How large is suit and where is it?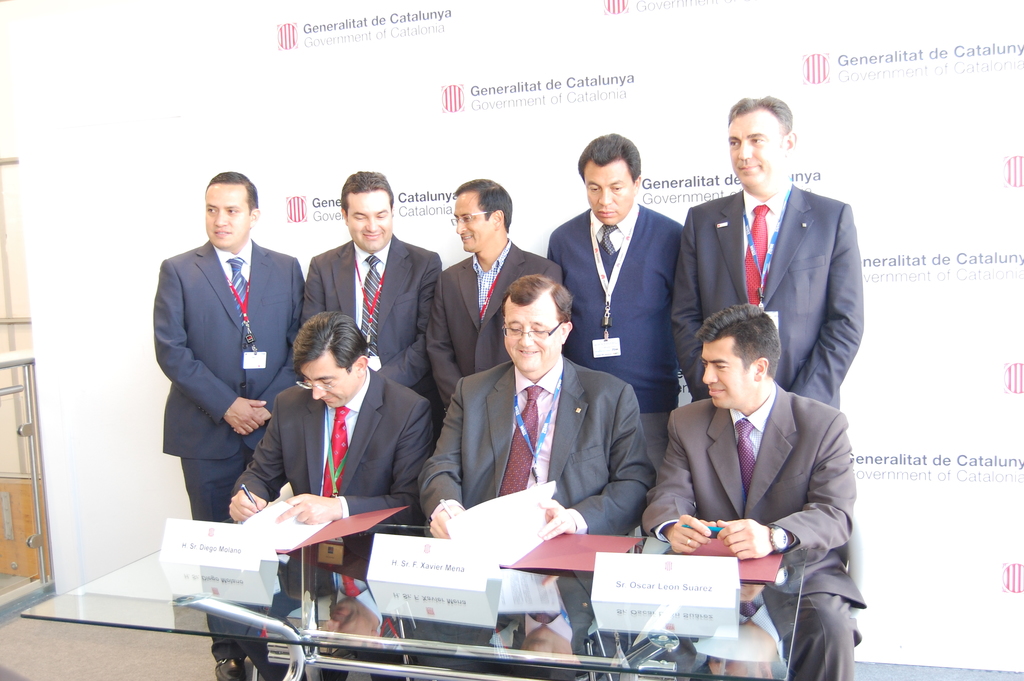
Bounding box: rect(417, 359, 656, 539).
